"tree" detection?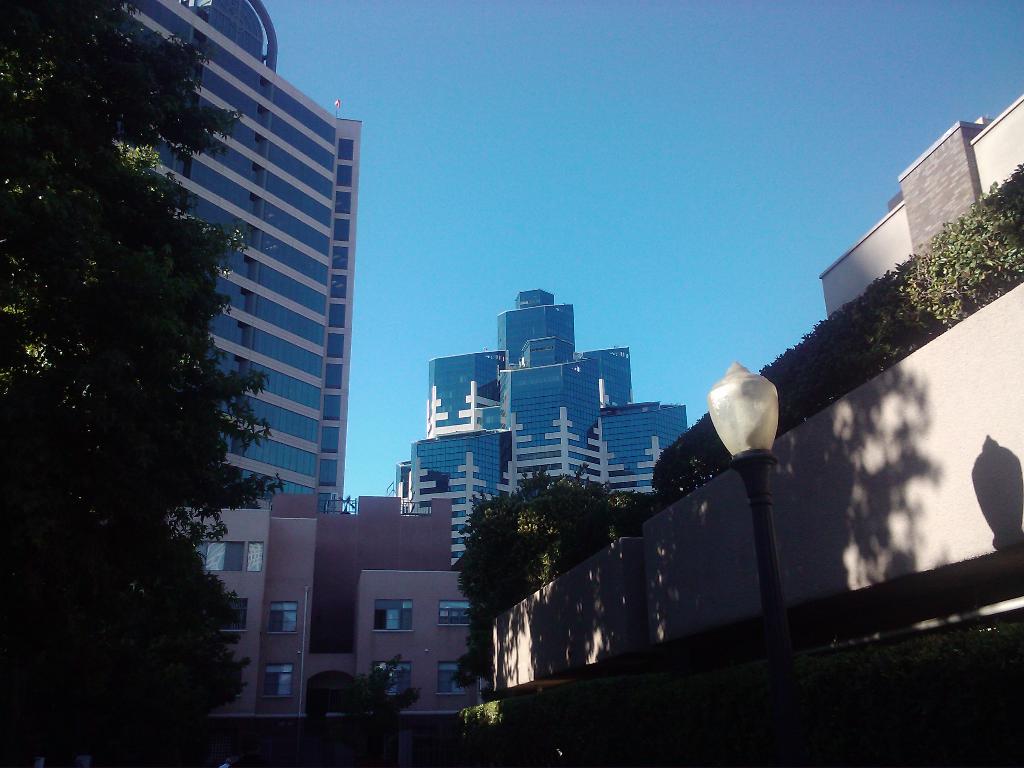
28,38,260,738
